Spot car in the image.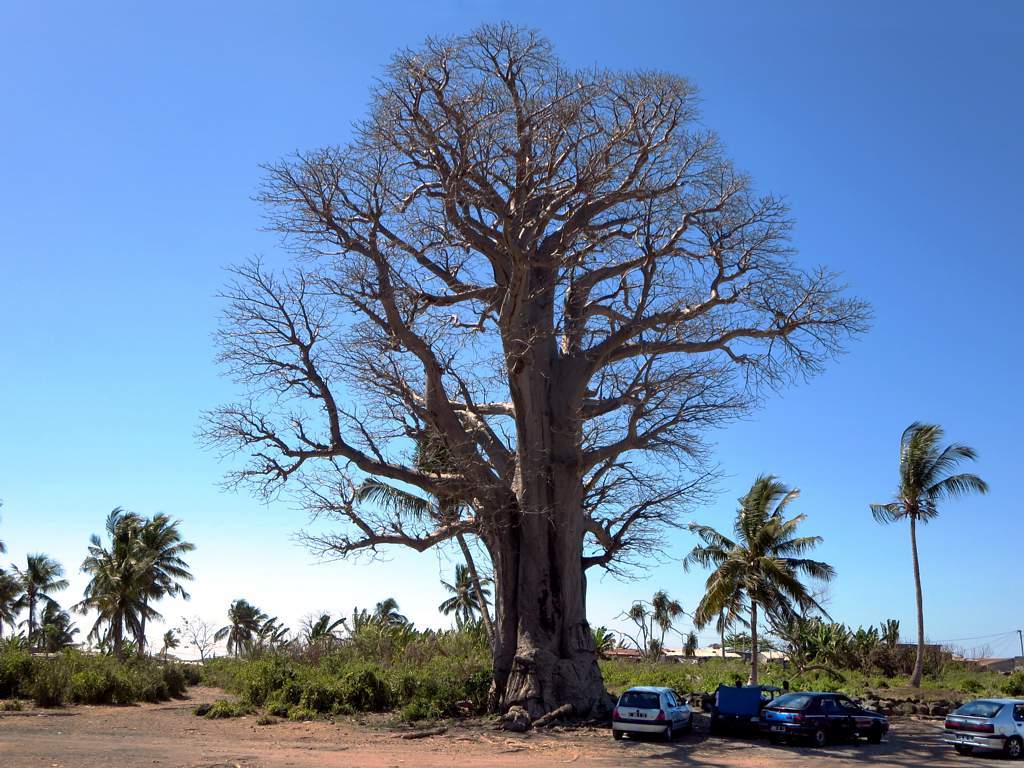
car found at <bbox>761, 691, 889, 748</bbox>.
